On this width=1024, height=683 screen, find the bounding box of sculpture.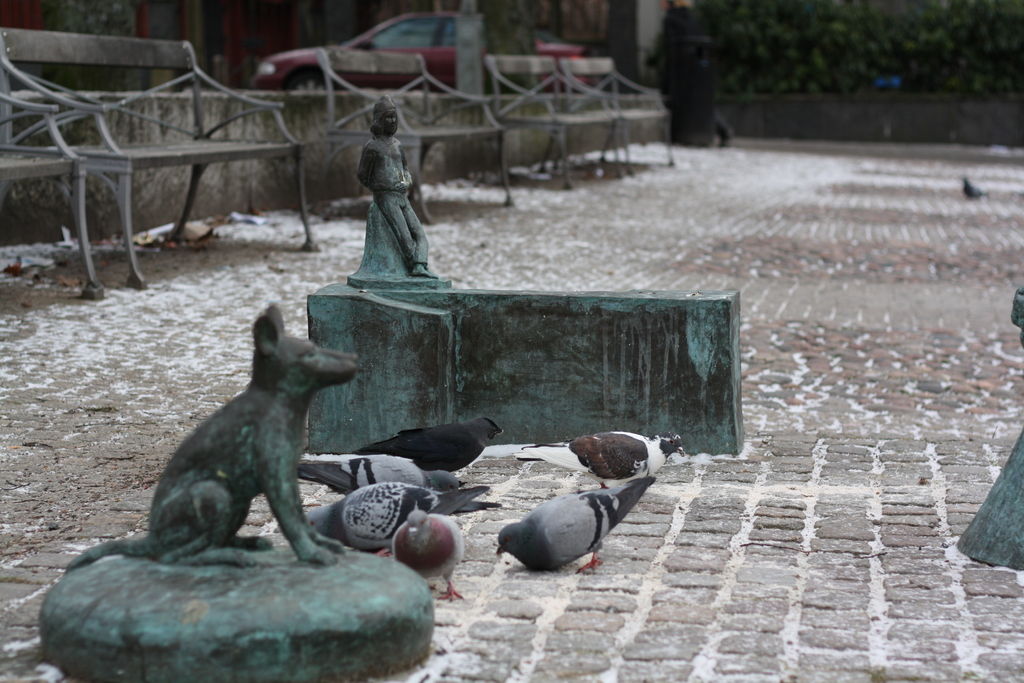
Bounding box: bbox=[295, 94, 760, 478].
